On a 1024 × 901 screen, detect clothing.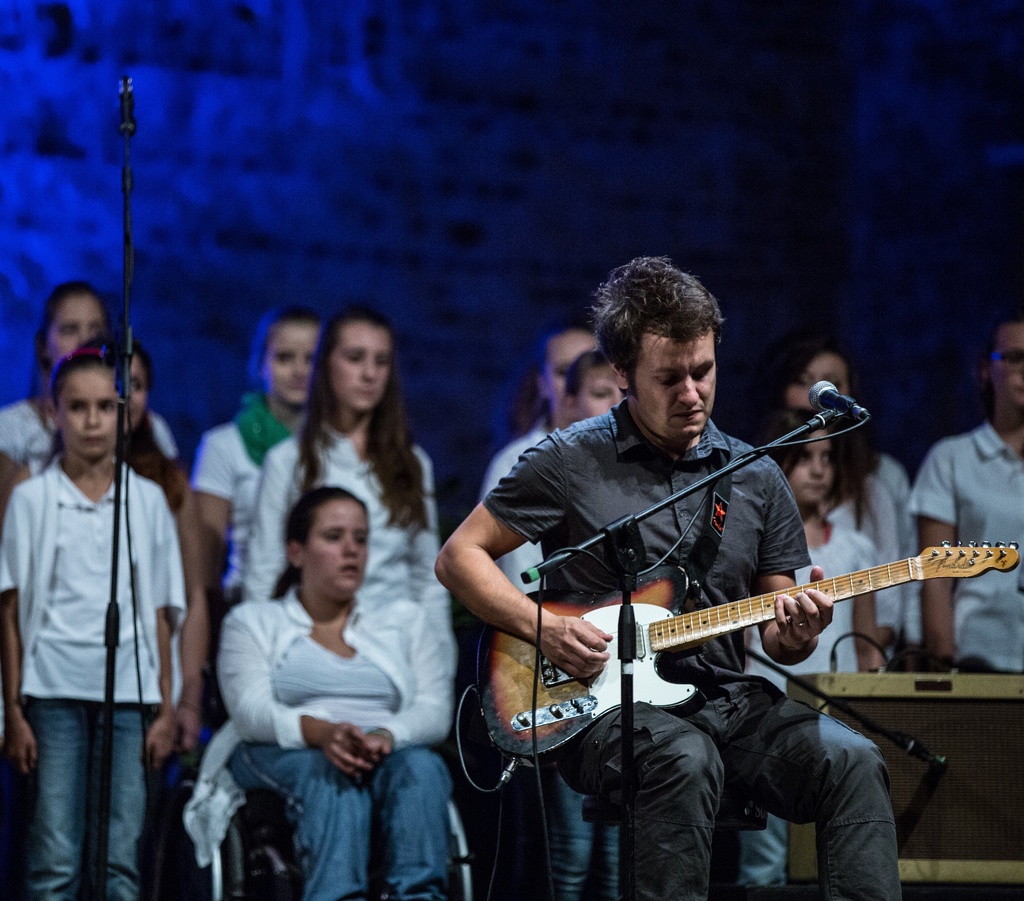
Rect(193, 590, 470, 900).
